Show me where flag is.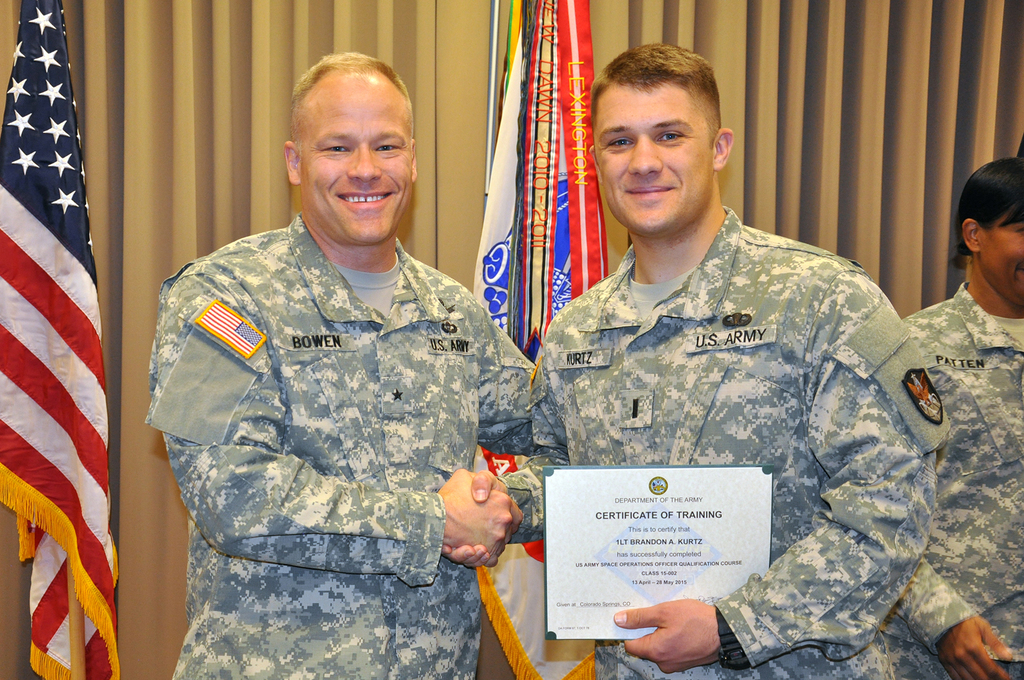
flag is at select_region(465, 0, 609, 679).
